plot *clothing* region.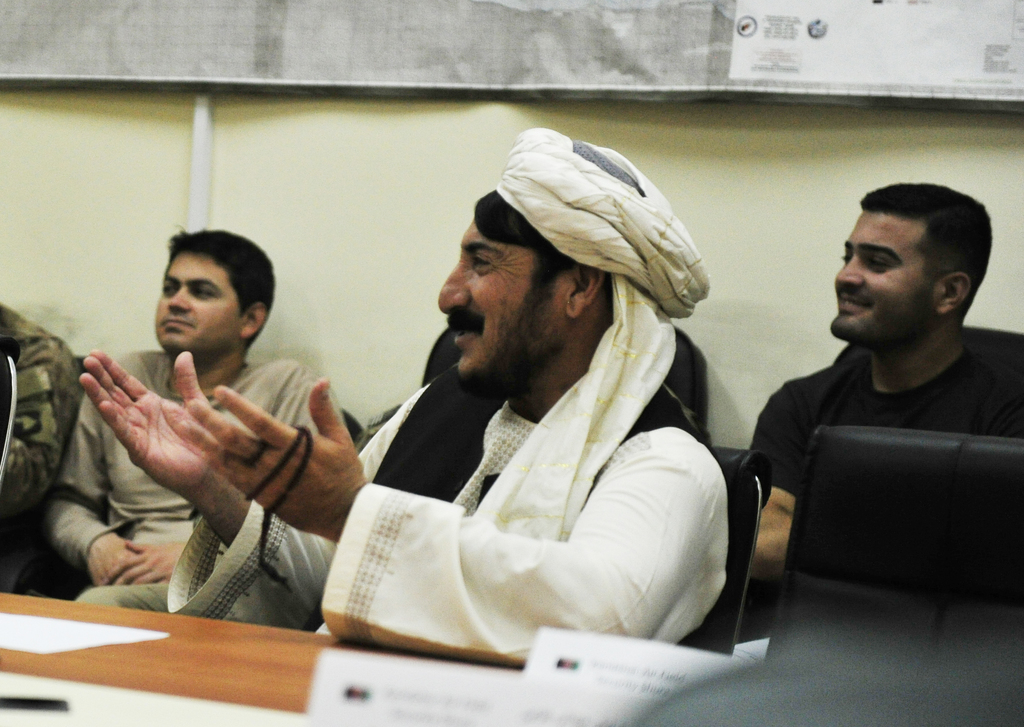
Plotted at (756, 344, 1019, 451).
